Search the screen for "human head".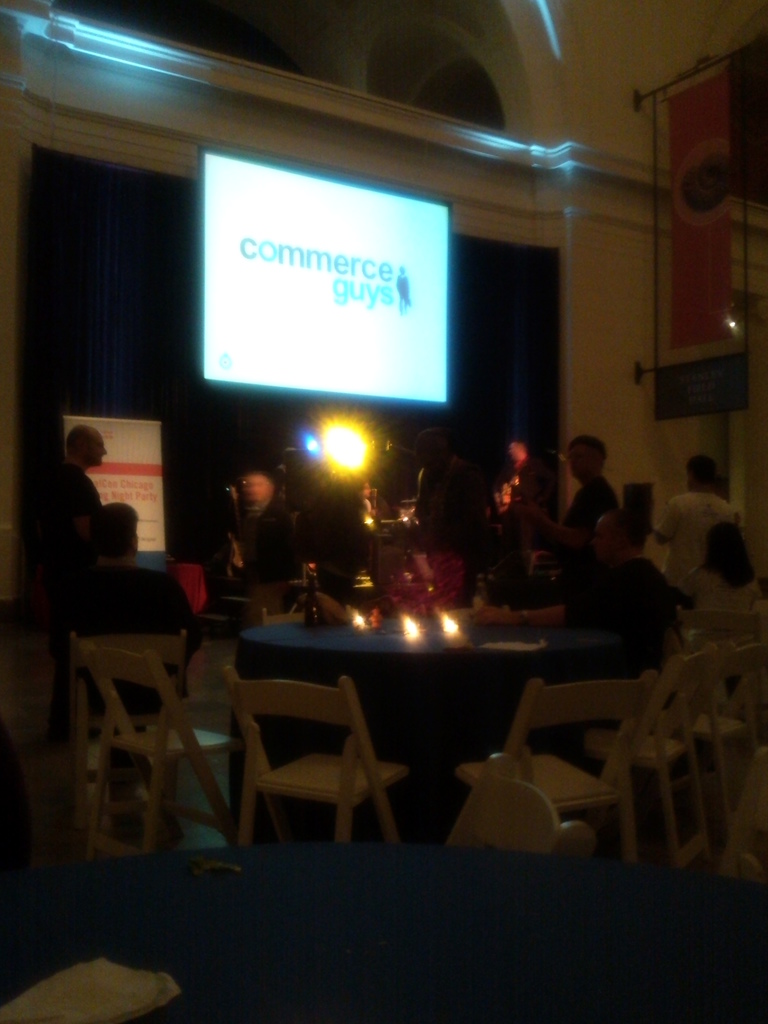
Found at box=[88, 501, 141, 559].
